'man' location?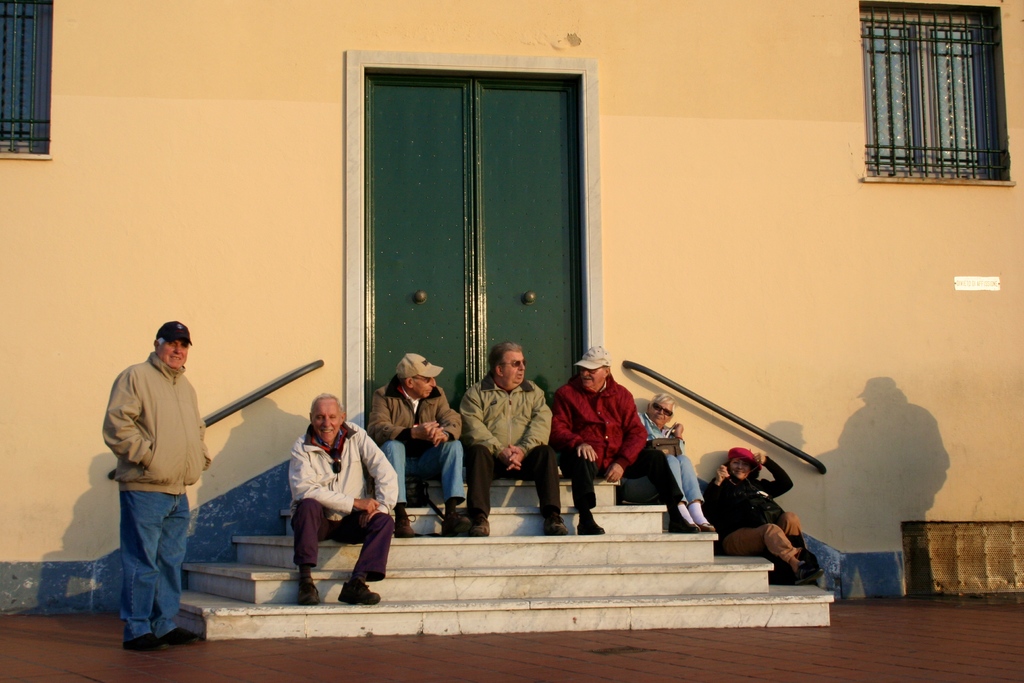
region(459, 341, 572, 539)
